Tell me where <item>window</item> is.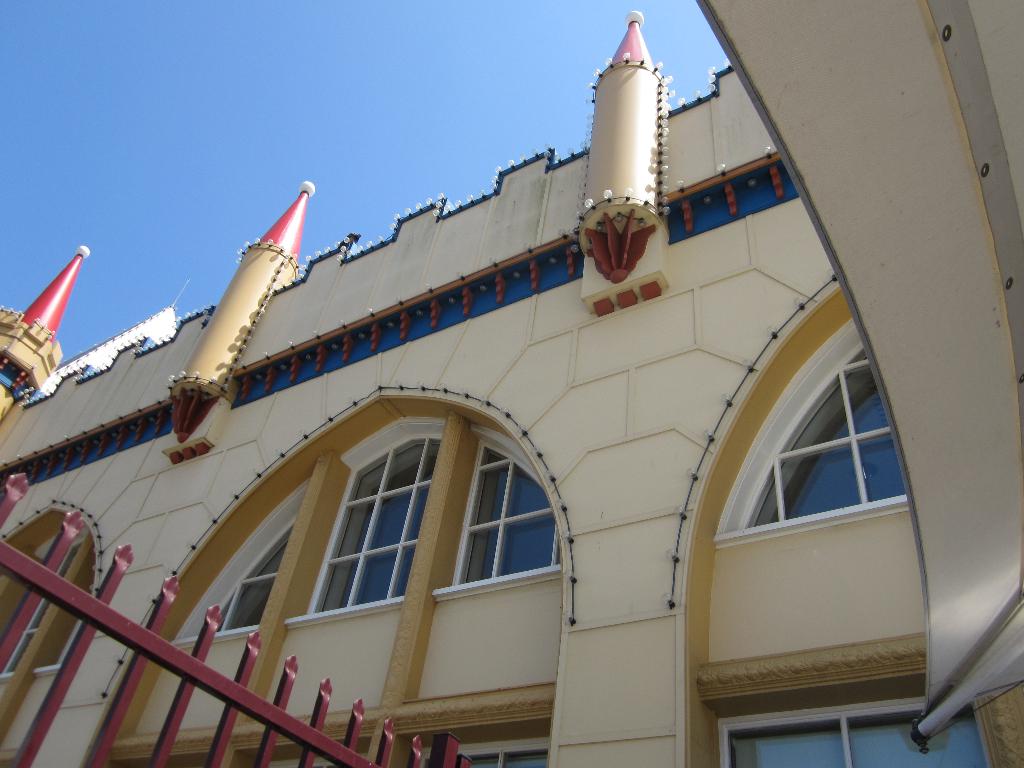
<item>window</item> is at {"left": 198, "top": 497, "right": 305, "bottom": 641}.
